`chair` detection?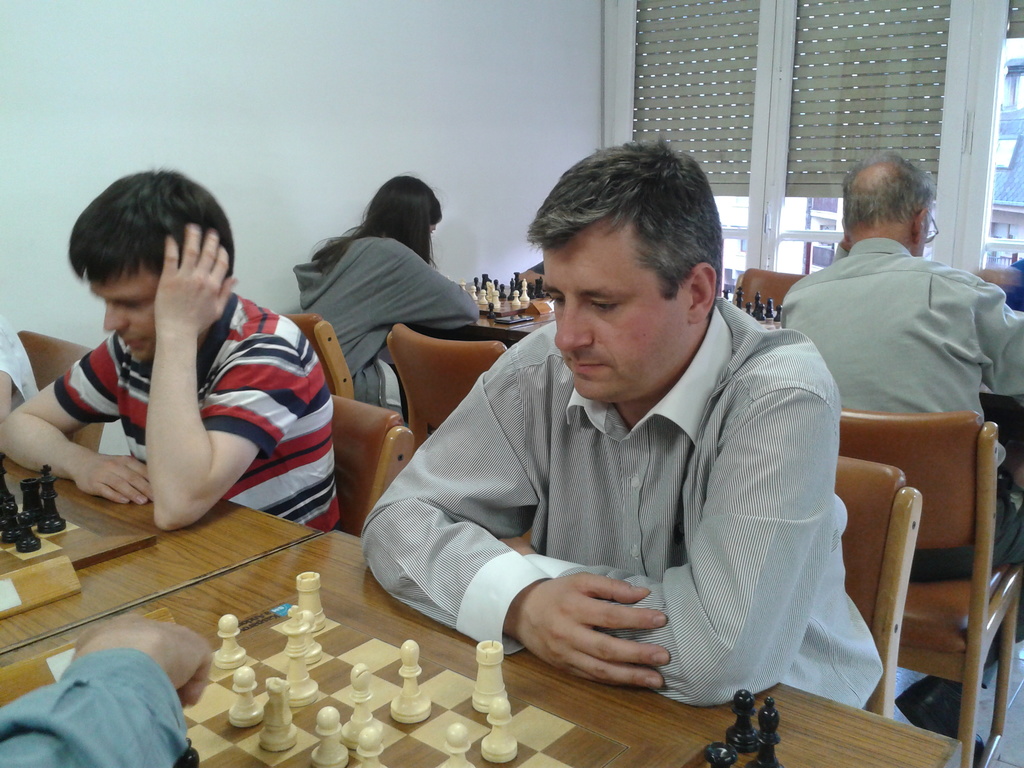
box(737, 265, 812, 311)
